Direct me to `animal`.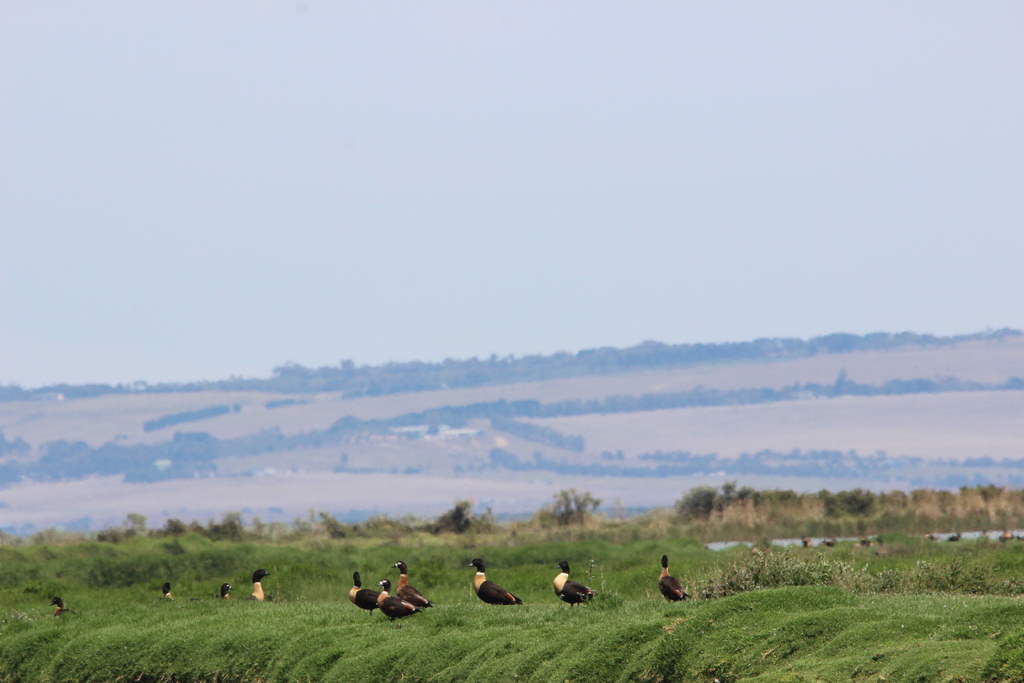
Direction: <region>656, 556, 686, 601</region>.
